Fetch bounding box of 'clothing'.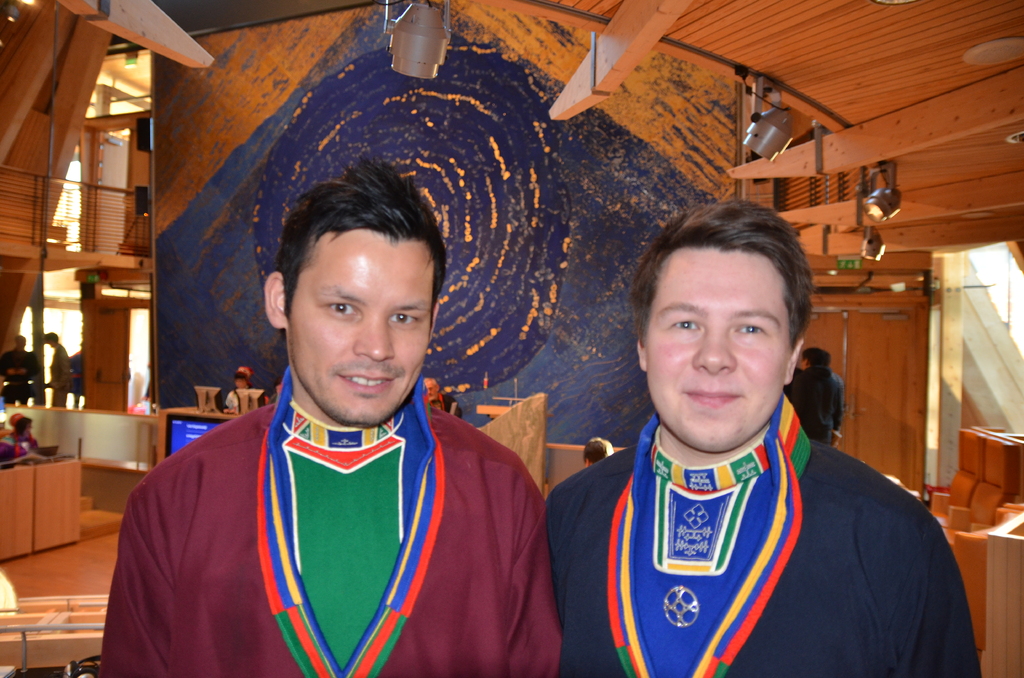
Bbox: [x1=127, y1=381, x2=550, y2=675].
